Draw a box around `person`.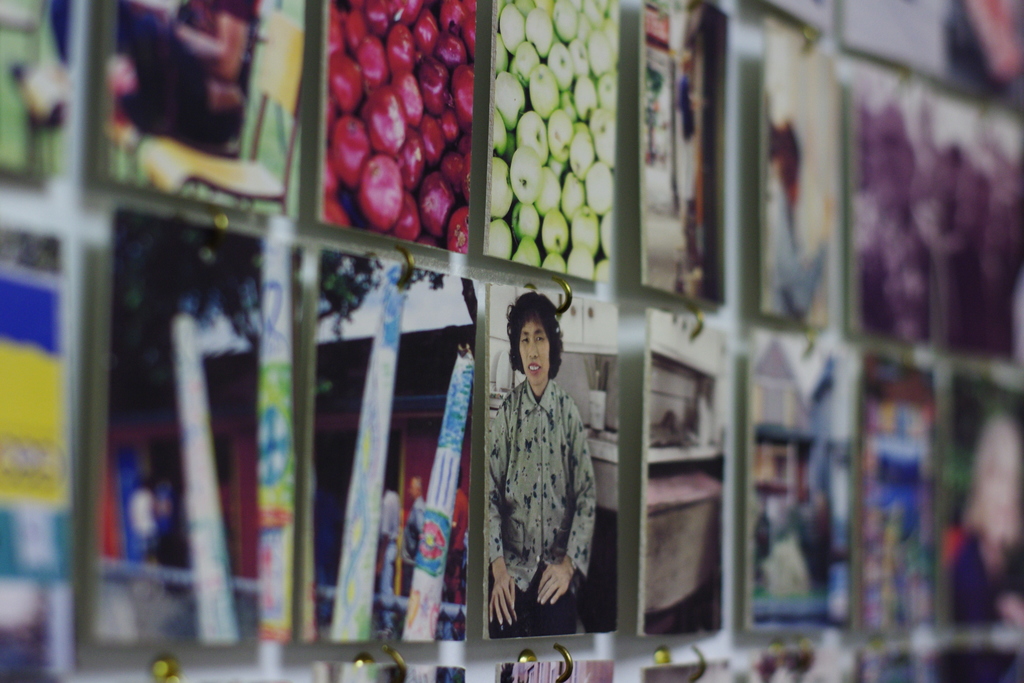
<region>484, 290, 600, 633</region>.
